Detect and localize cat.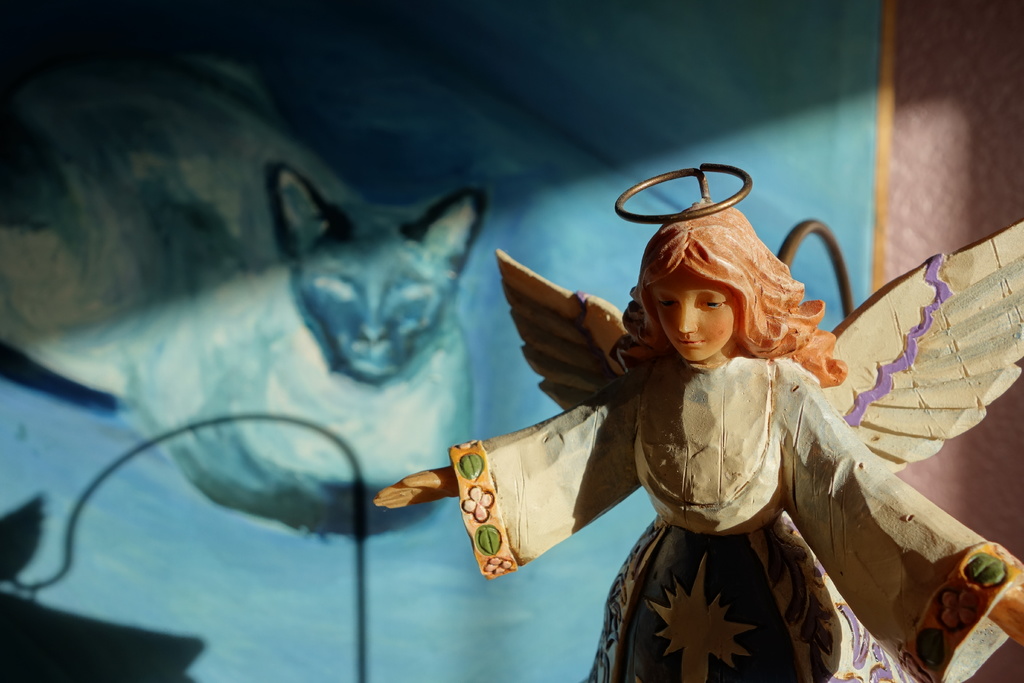
Localized at 0, 49, 493, 545.
